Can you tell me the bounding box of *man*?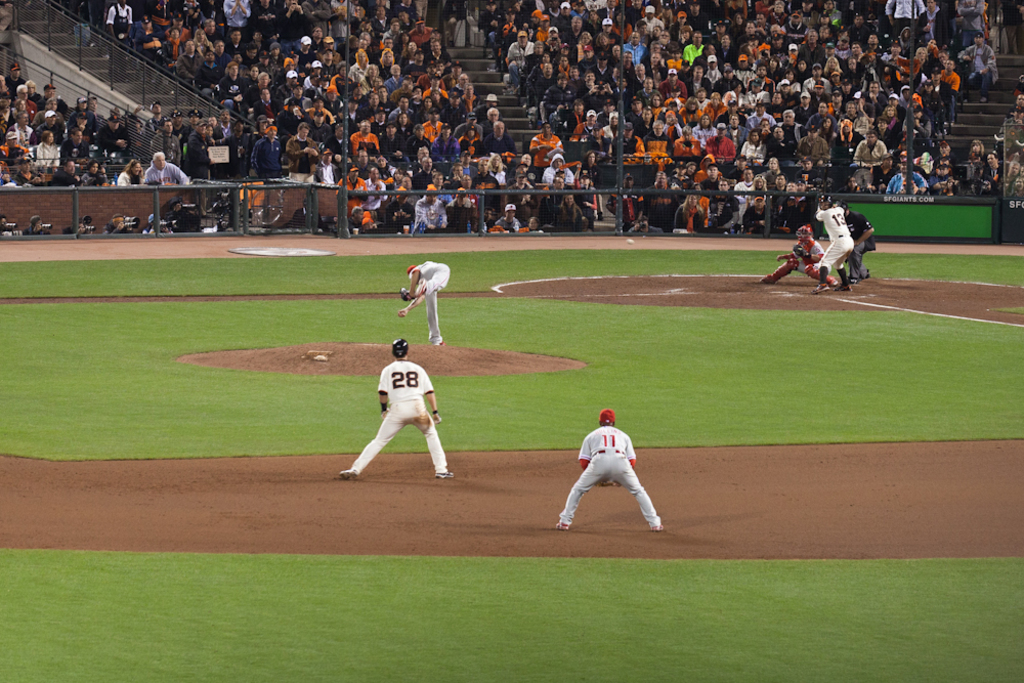
701,166,727,200.
